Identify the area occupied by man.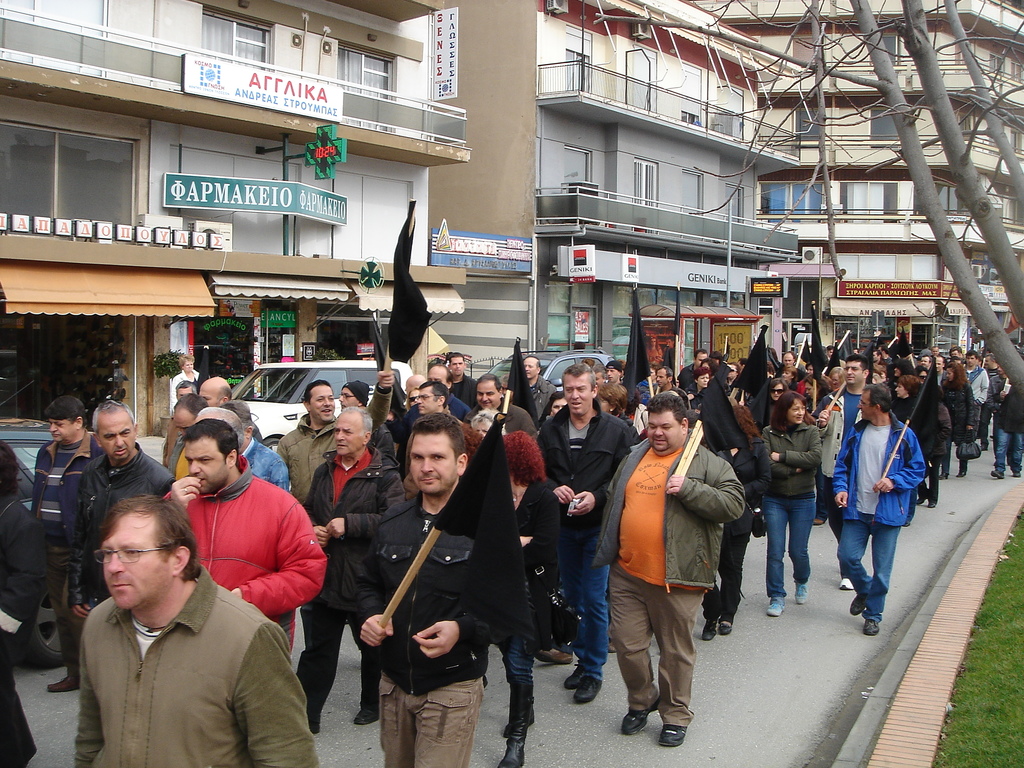
Area: (829,383,930,639).
